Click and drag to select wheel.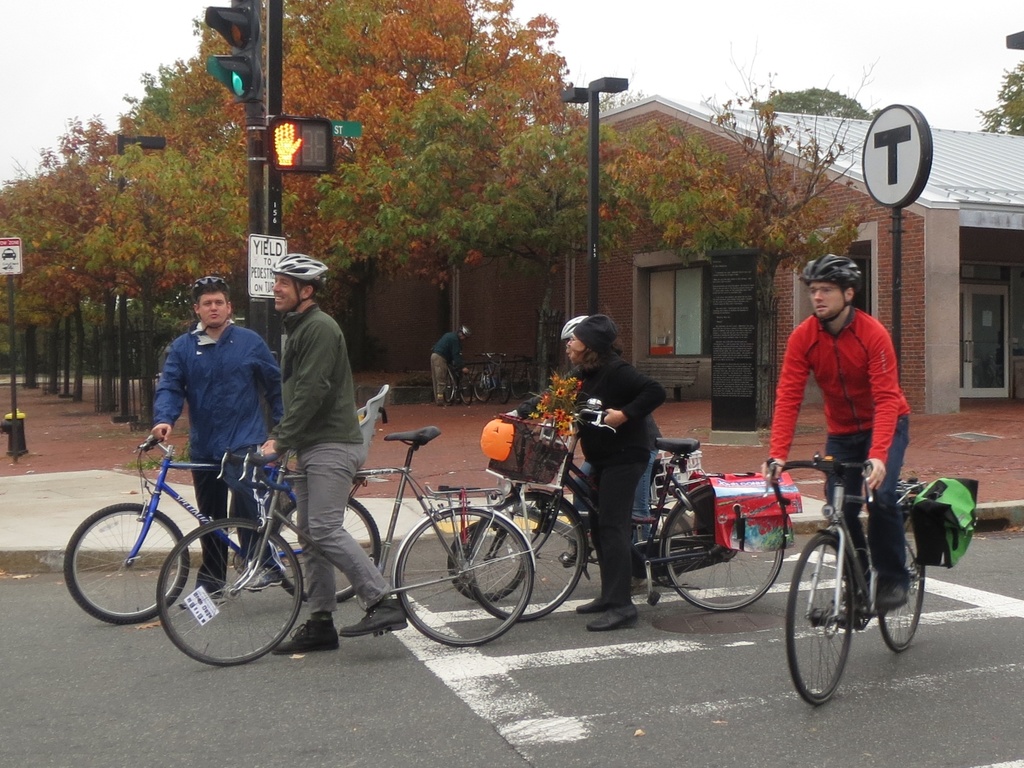
Selection: 662/487/786/610.
